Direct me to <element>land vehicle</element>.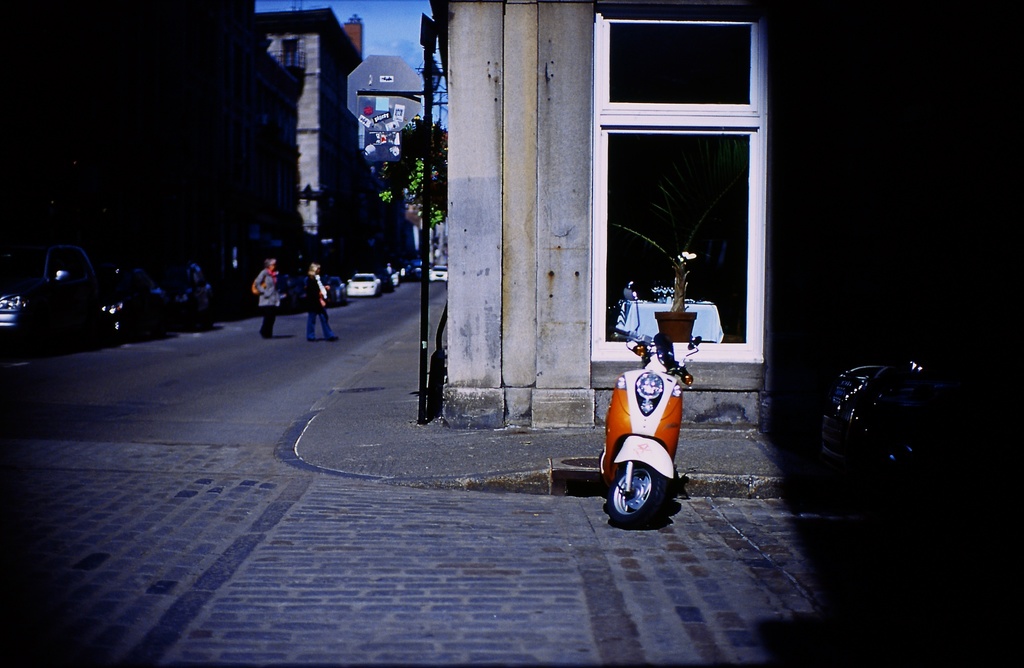
Direction: detection(611, 345, 711, 542).
